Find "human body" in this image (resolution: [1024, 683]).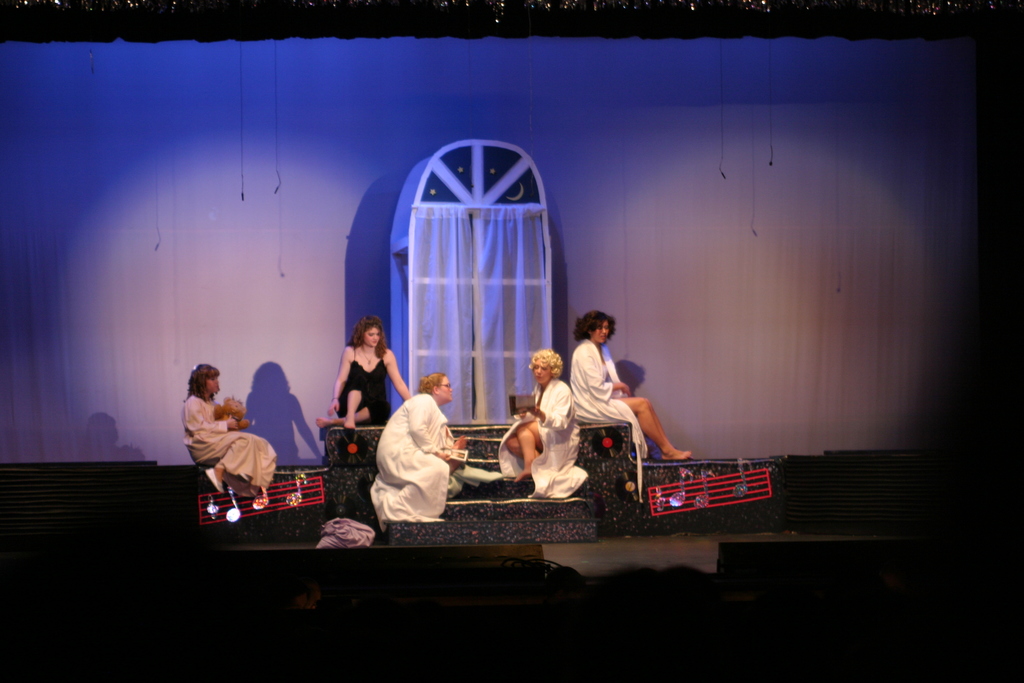
<bbox>568, 336, 698, 462</bbox>.
